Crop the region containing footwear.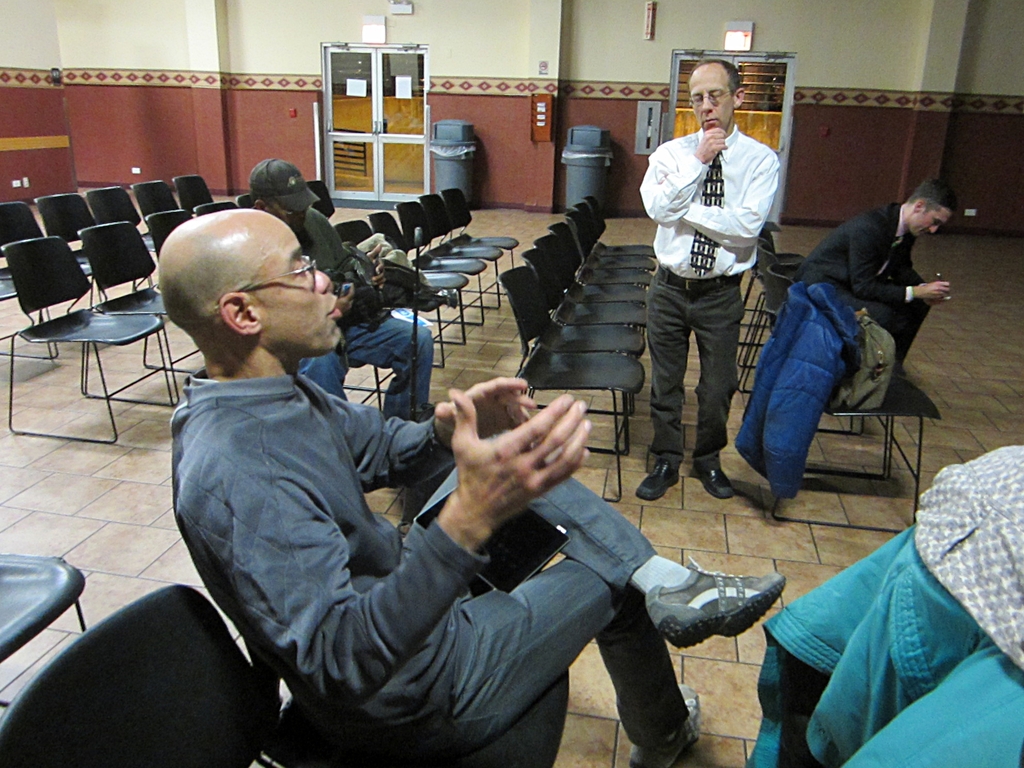
Crop region: {"x1": 636, "y1": 463, "x2": 678, "y2": 500}.
